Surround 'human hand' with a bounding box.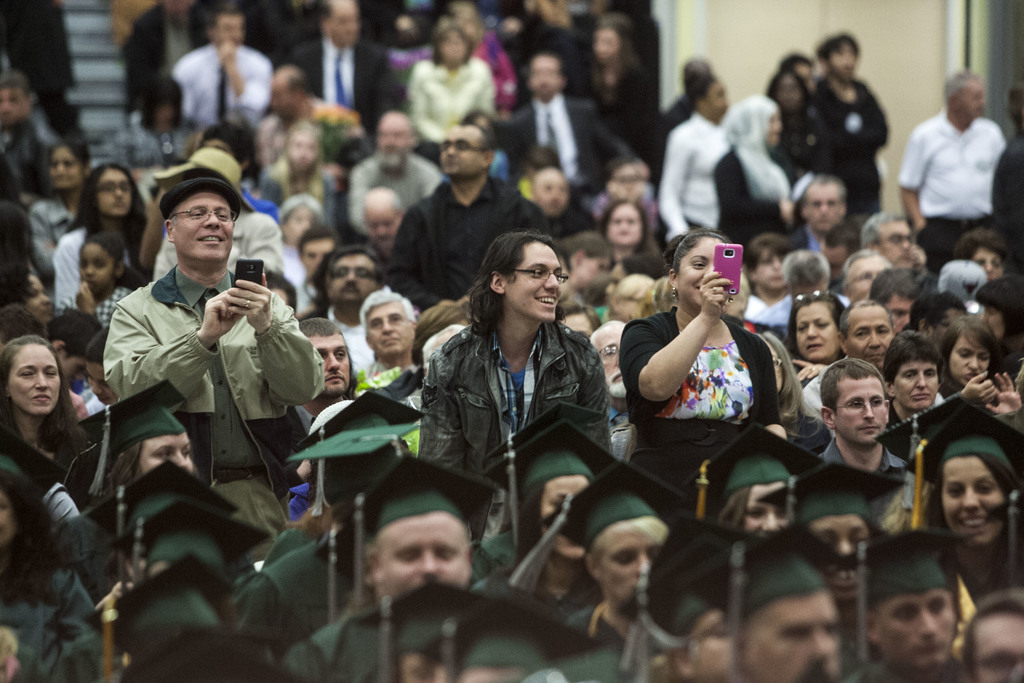
left=456, top=293, right=470, bottom=309.
